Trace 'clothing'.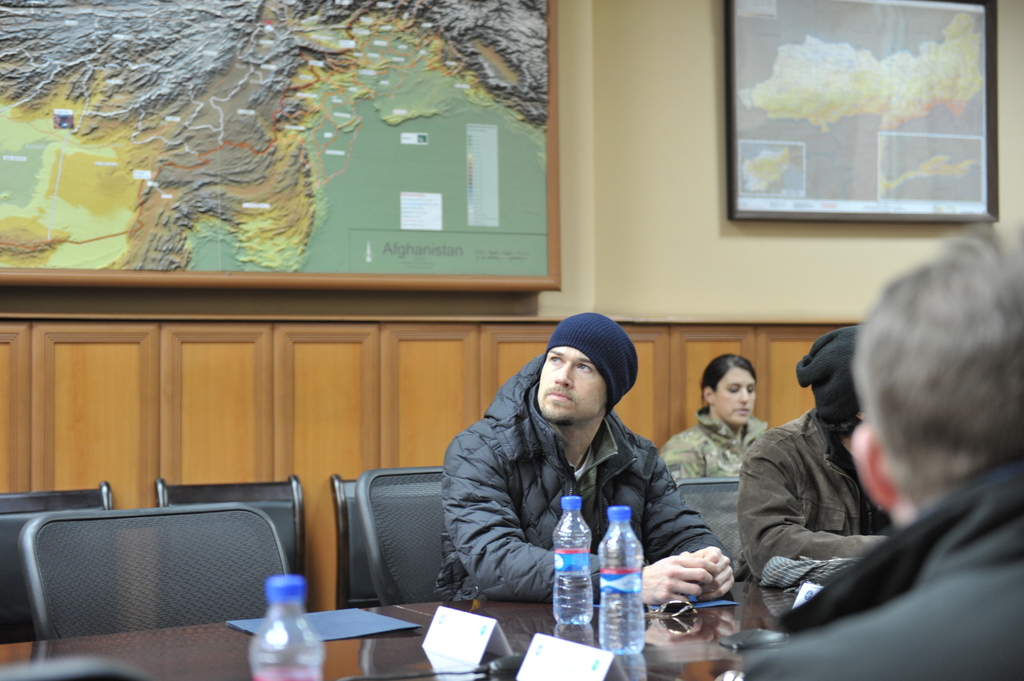
Traced to 666 405 768 482.
